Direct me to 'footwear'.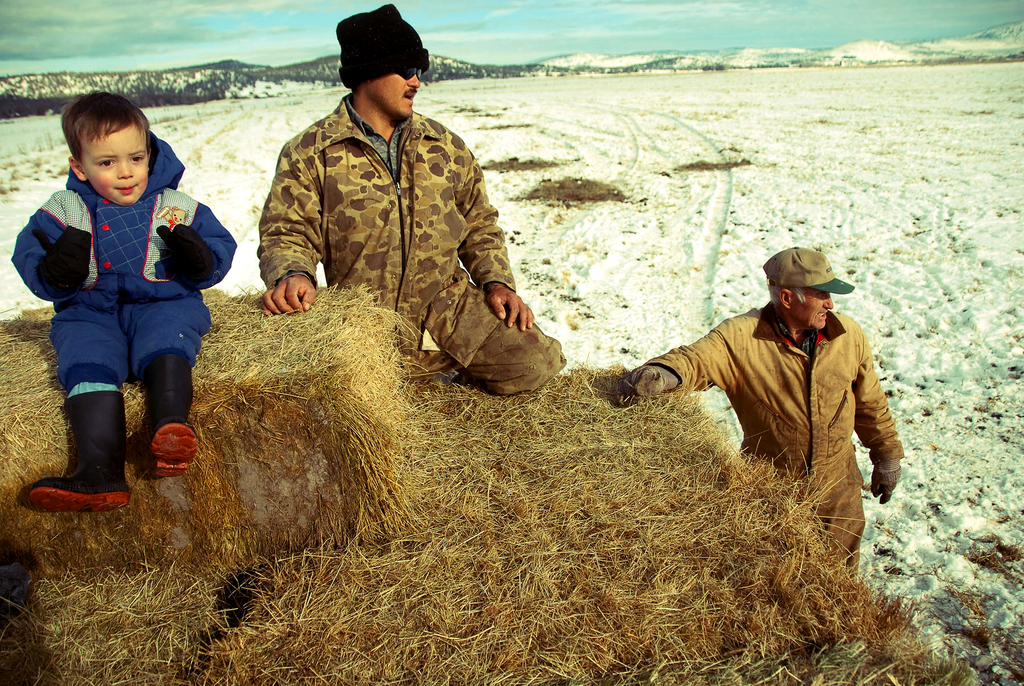
Direction: box(23, 477, 131, 514).
